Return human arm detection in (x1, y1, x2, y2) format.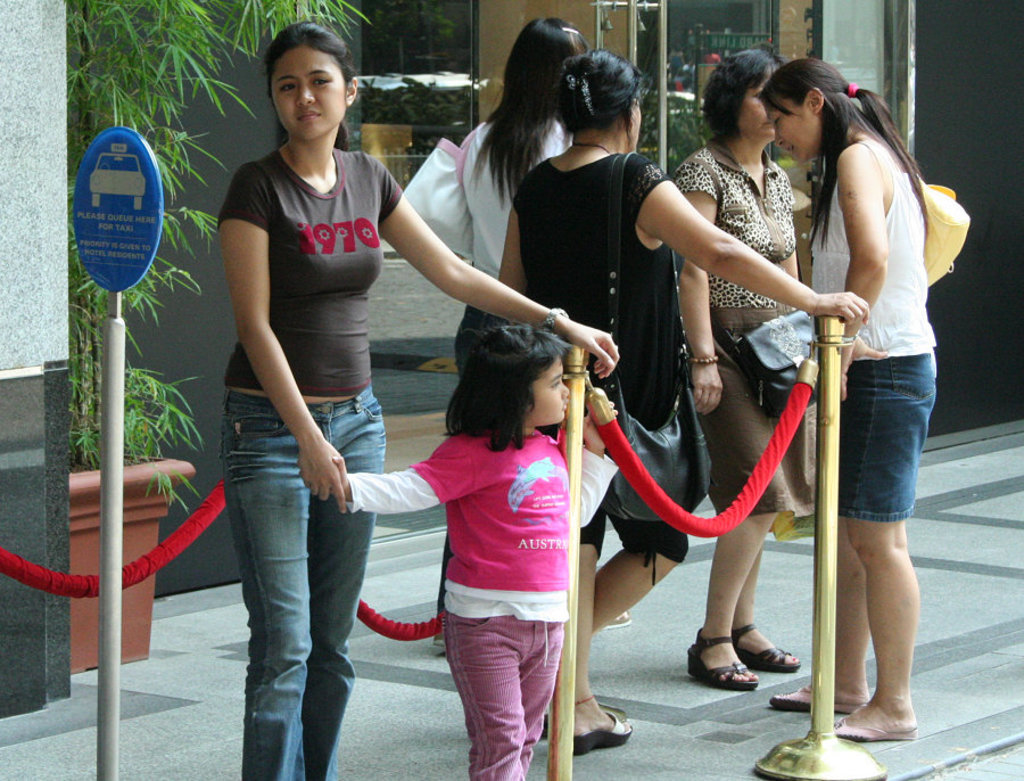
(224, 155, 354, 516).
